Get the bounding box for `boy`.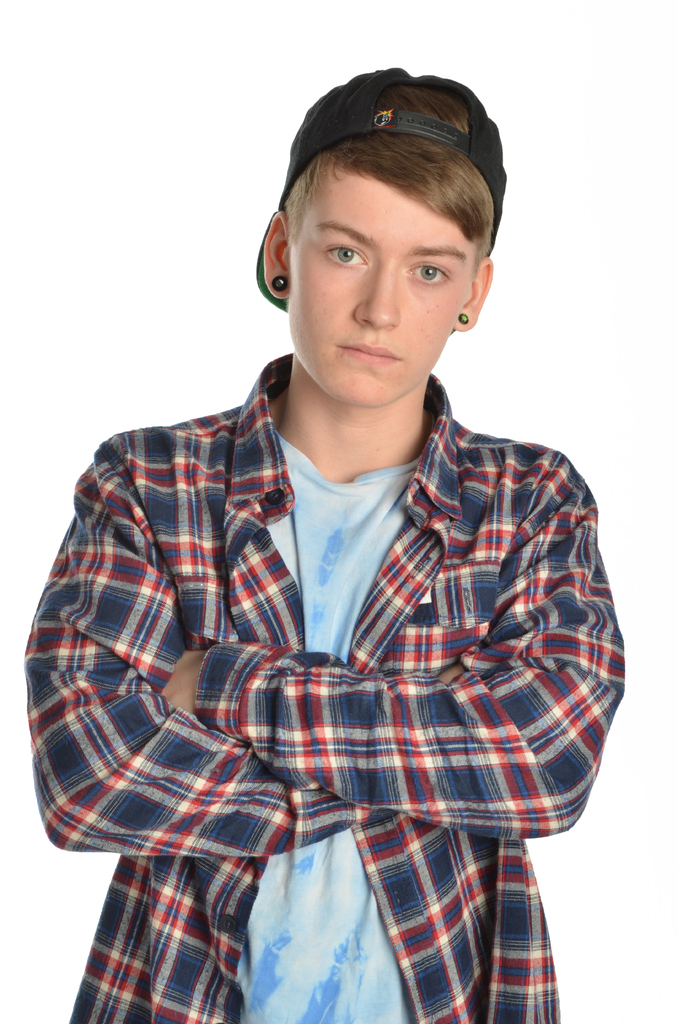
bbox=[13, 67, 631, 1023].
